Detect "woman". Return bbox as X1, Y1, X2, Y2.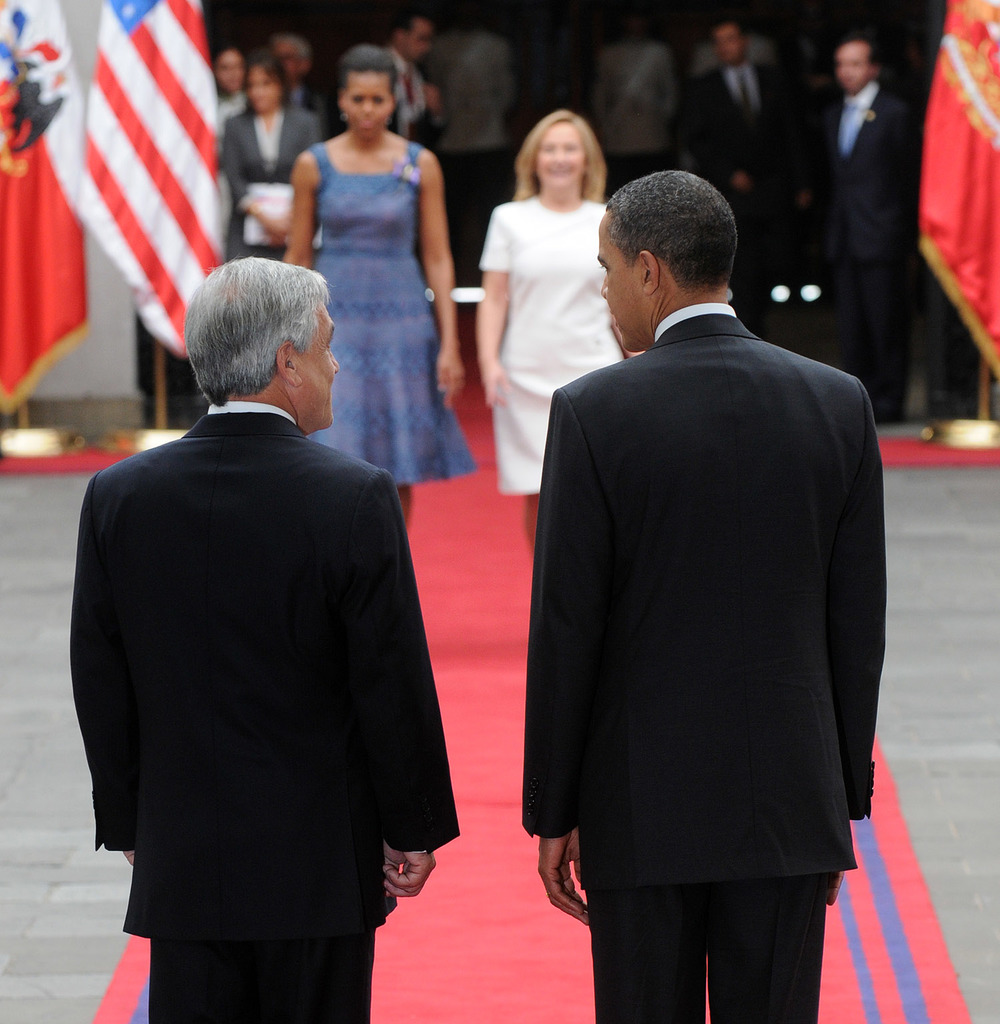
221, 51, 320, 265.
